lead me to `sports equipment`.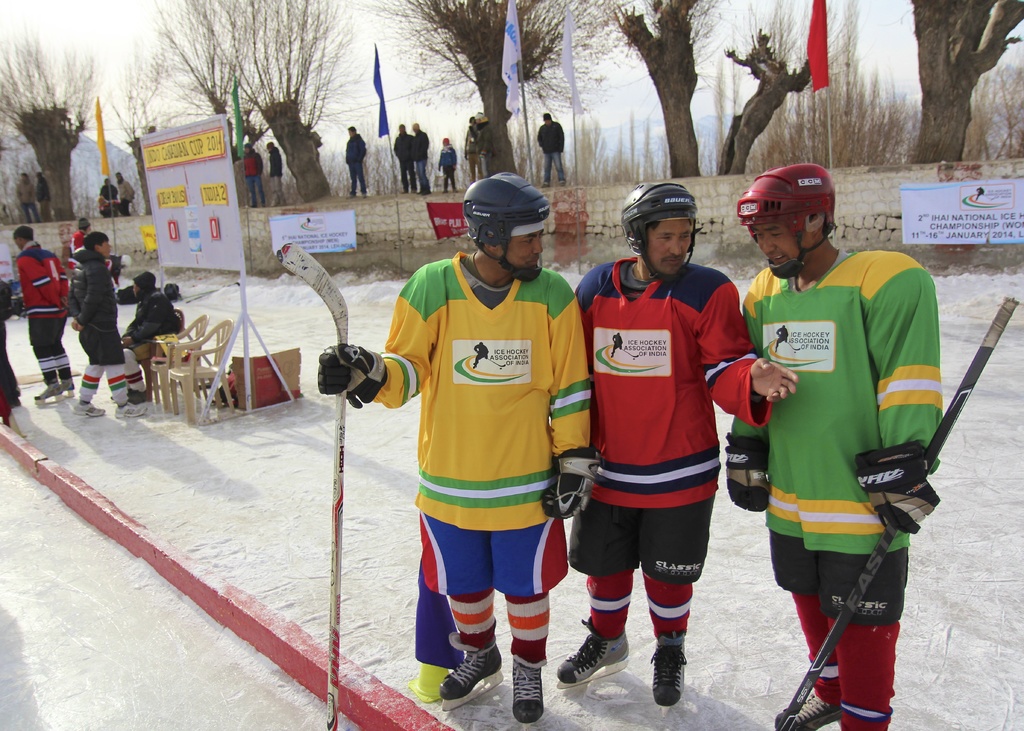
Lead to select_region(651, 633, 688, 723).
